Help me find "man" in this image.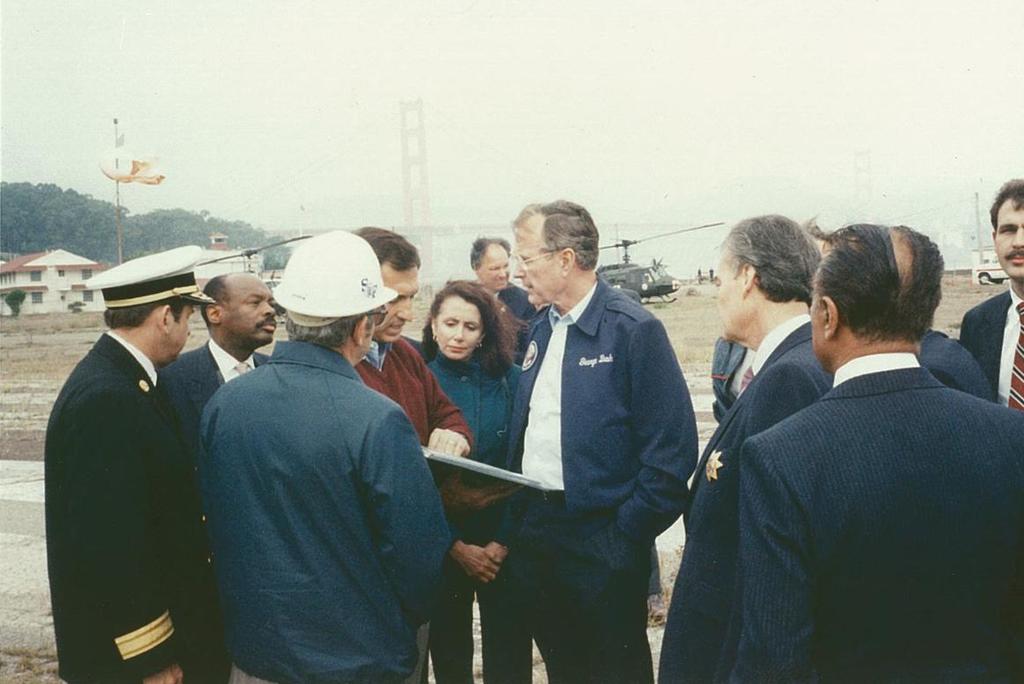
Found it: bbox=[458, 231, 540, 367].
